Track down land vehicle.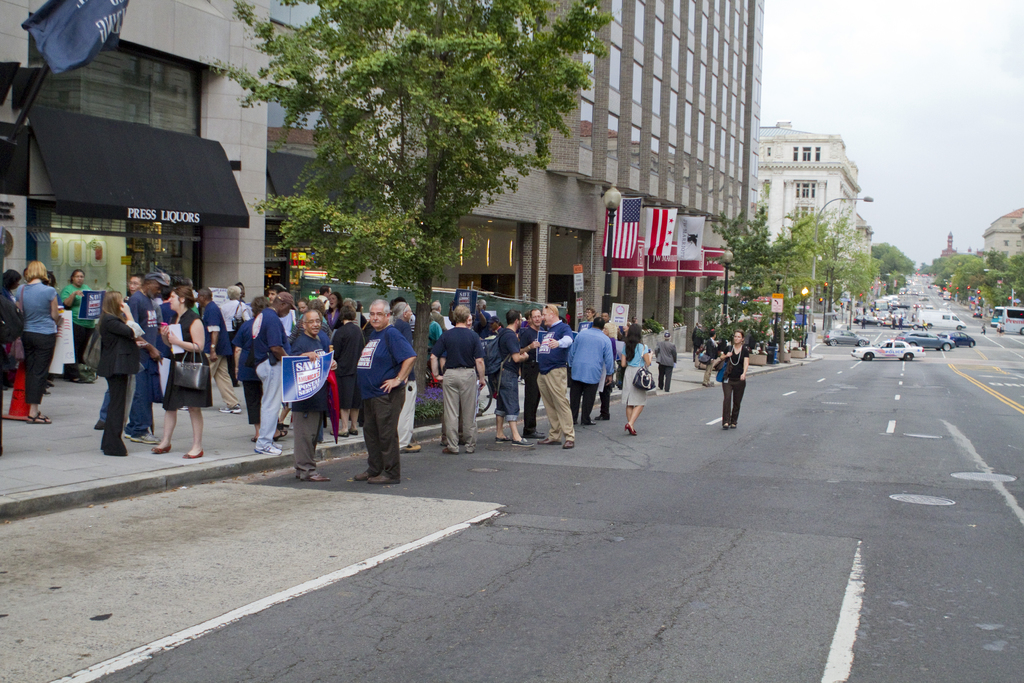
Tracked to {"left": 896, "top": 332, "right": 956, "bottom": 351}.
